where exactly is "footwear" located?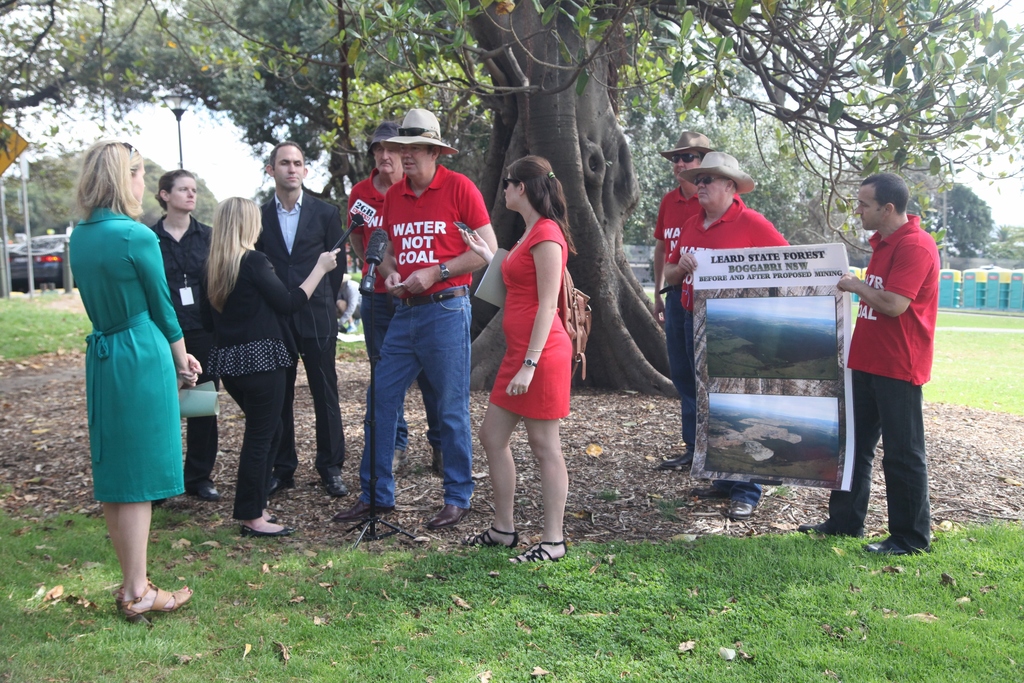
Its bounding box is [461,523,520,545].
